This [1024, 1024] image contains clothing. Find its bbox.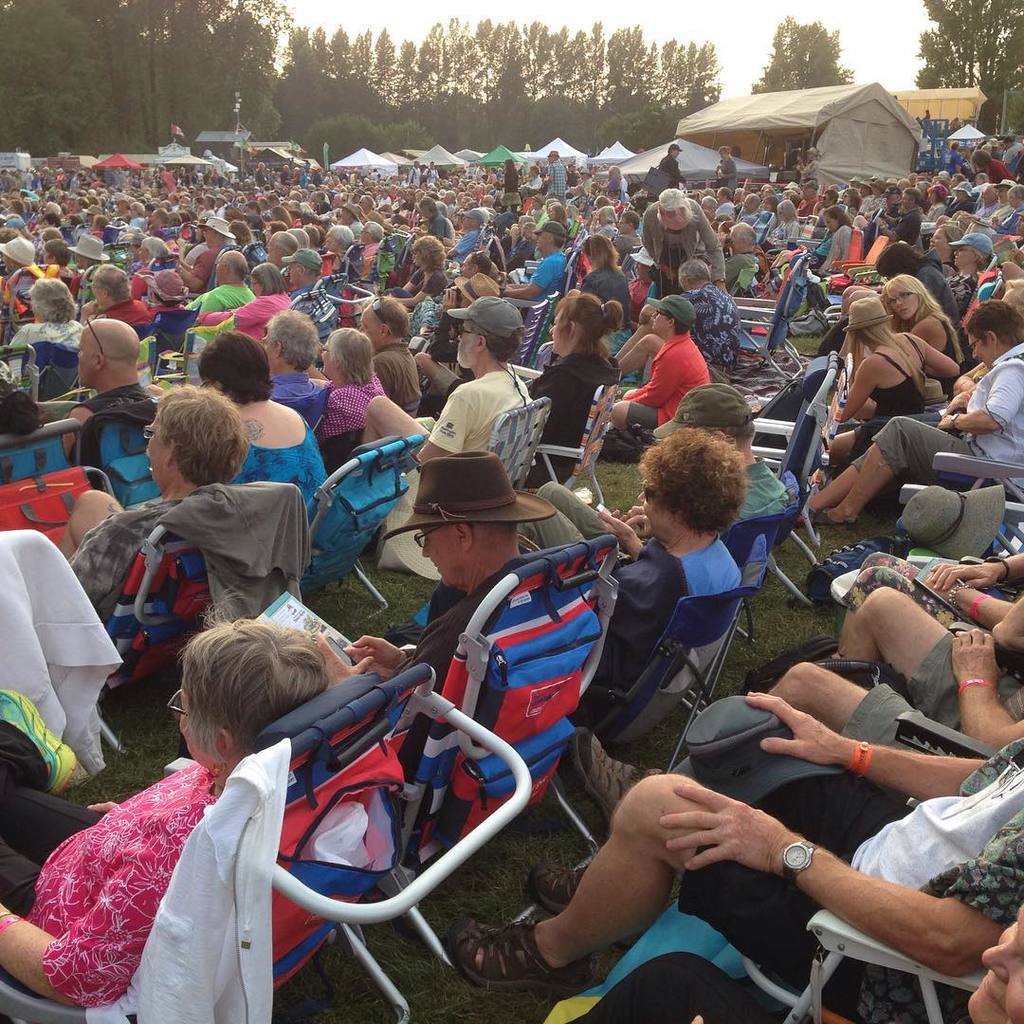
<box>405,164,421,192</box>.
